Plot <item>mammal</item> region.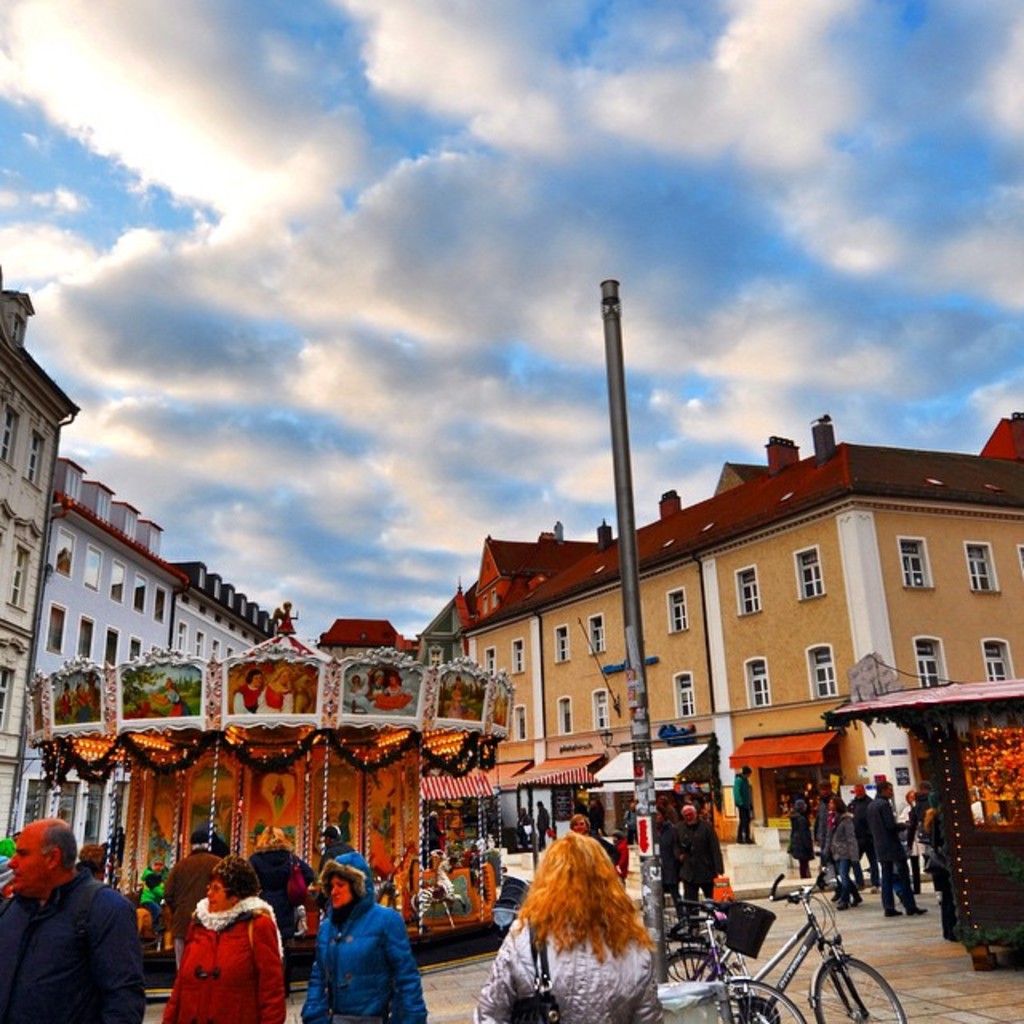
Plotted at locate(302, 853, 421, 1022).
